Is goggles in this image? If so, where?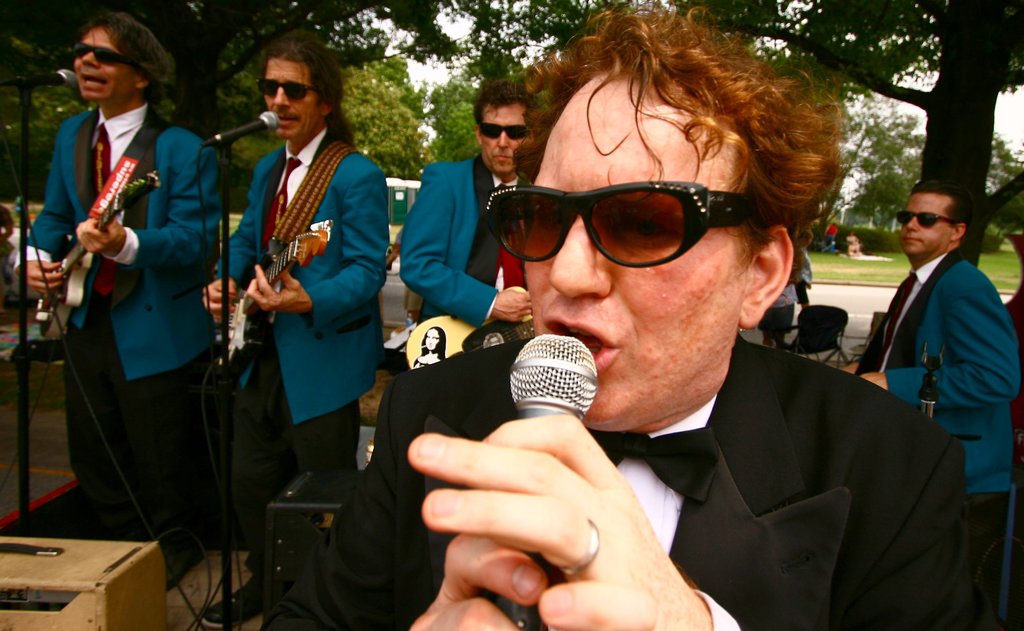
Yes, at (left=895, top=210, right=955, bottom=225).
